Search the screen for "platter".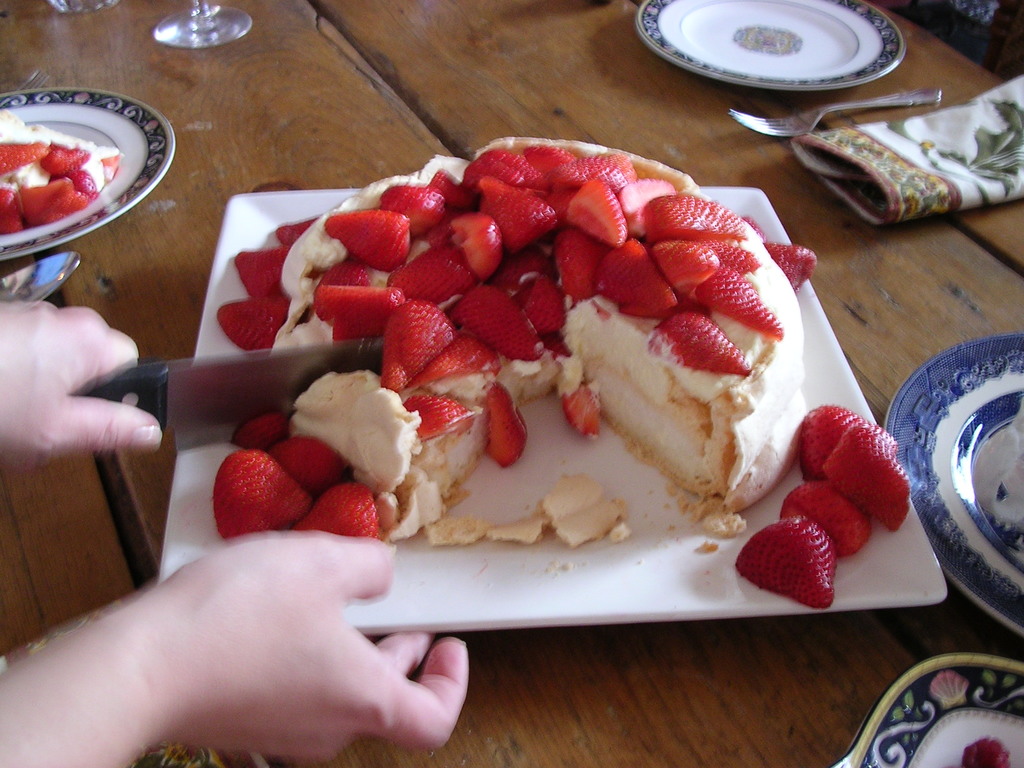
Found at <box>0,87,175,262</box>.
